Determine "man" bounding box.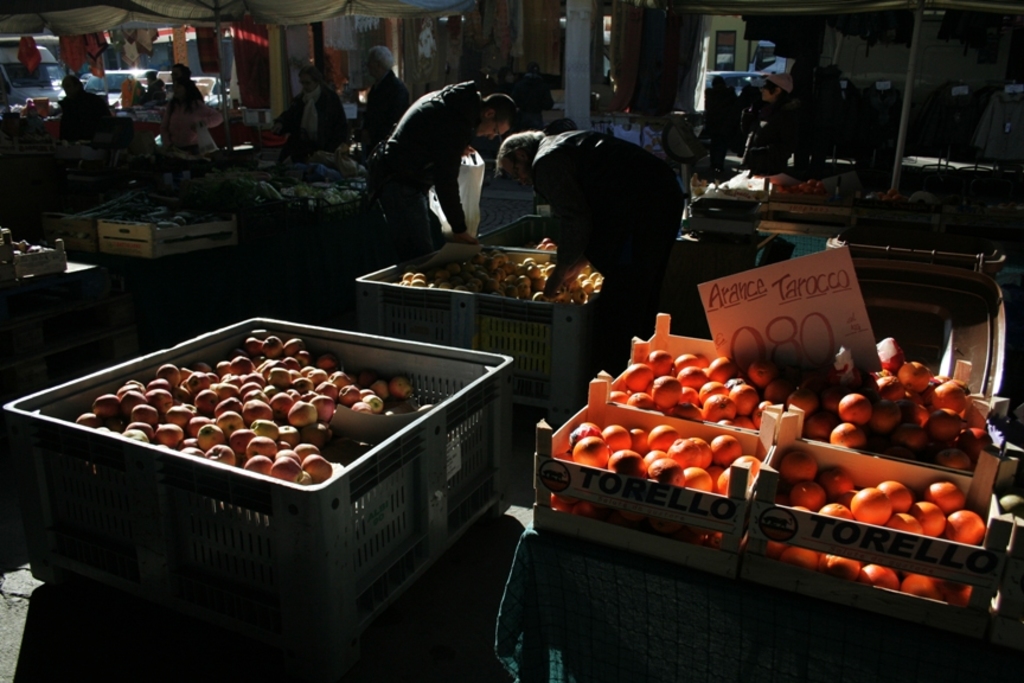
Determined: (x1=365, y1=78, x2=504, y2=238).
